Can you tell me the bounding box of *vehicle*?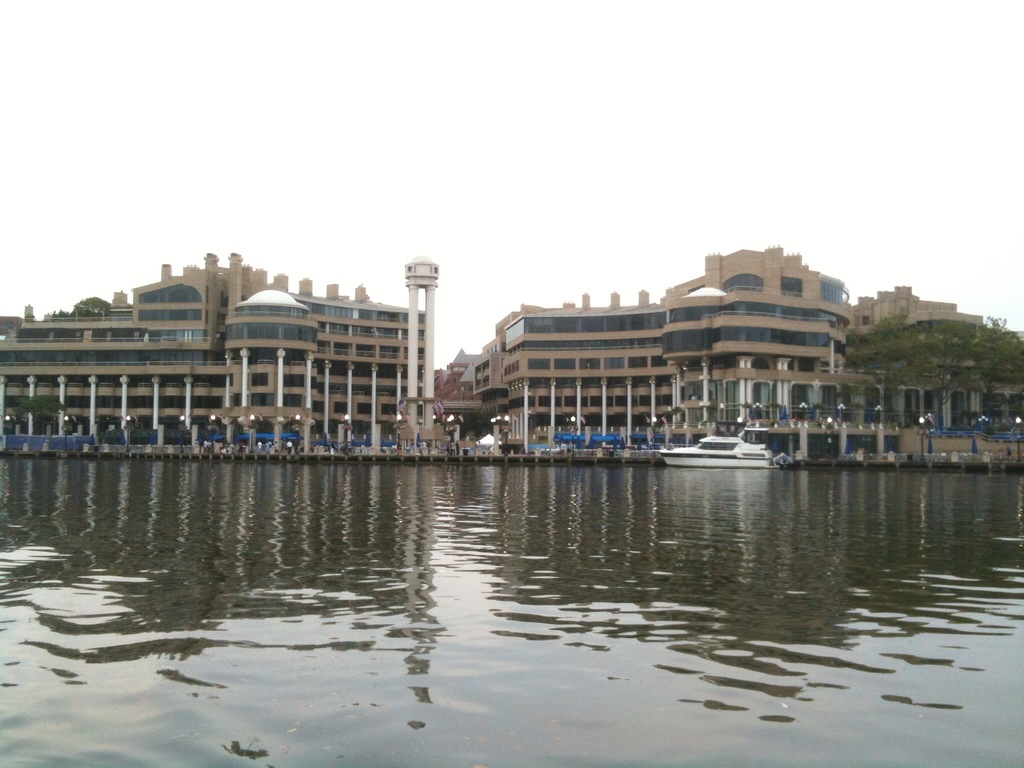
658,435,778,471.
